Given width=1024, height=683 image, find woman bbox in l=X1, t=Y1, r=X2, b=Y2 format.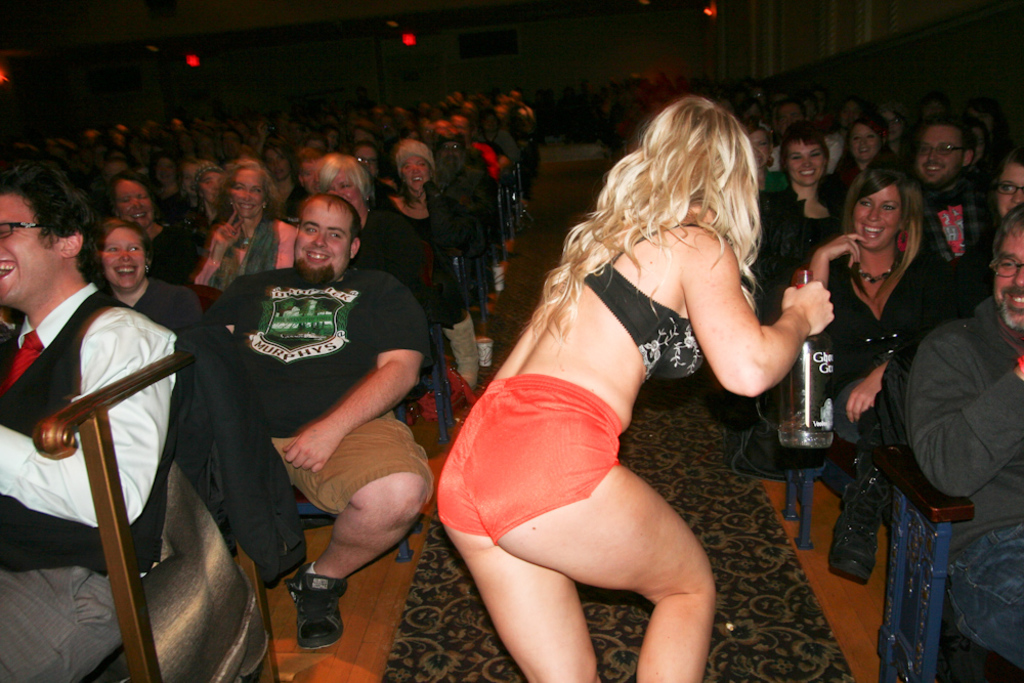
l=104, t=174, r=195, b=283.
